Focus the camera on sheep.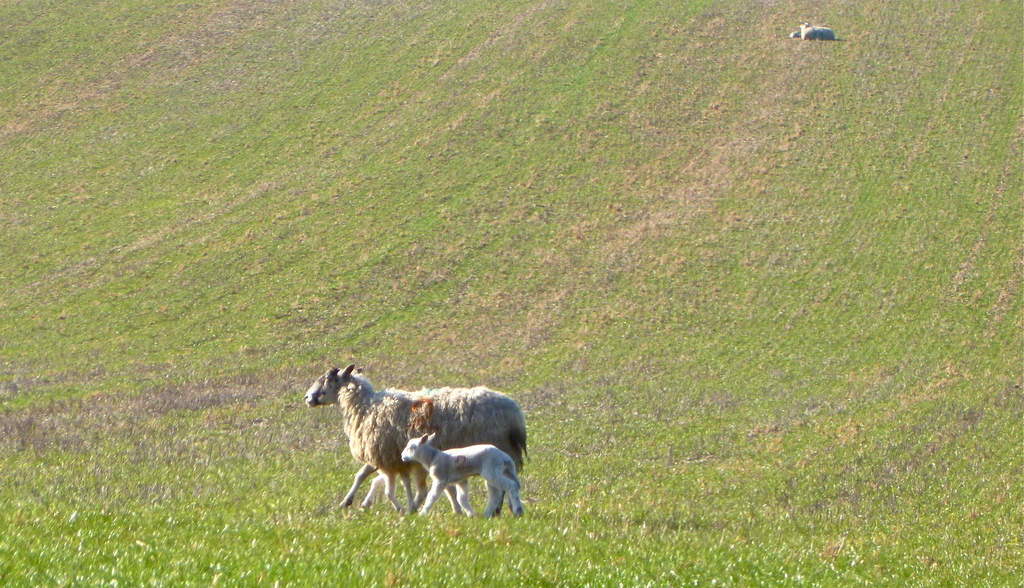
Focus region: 399, 431, 524, 519.
